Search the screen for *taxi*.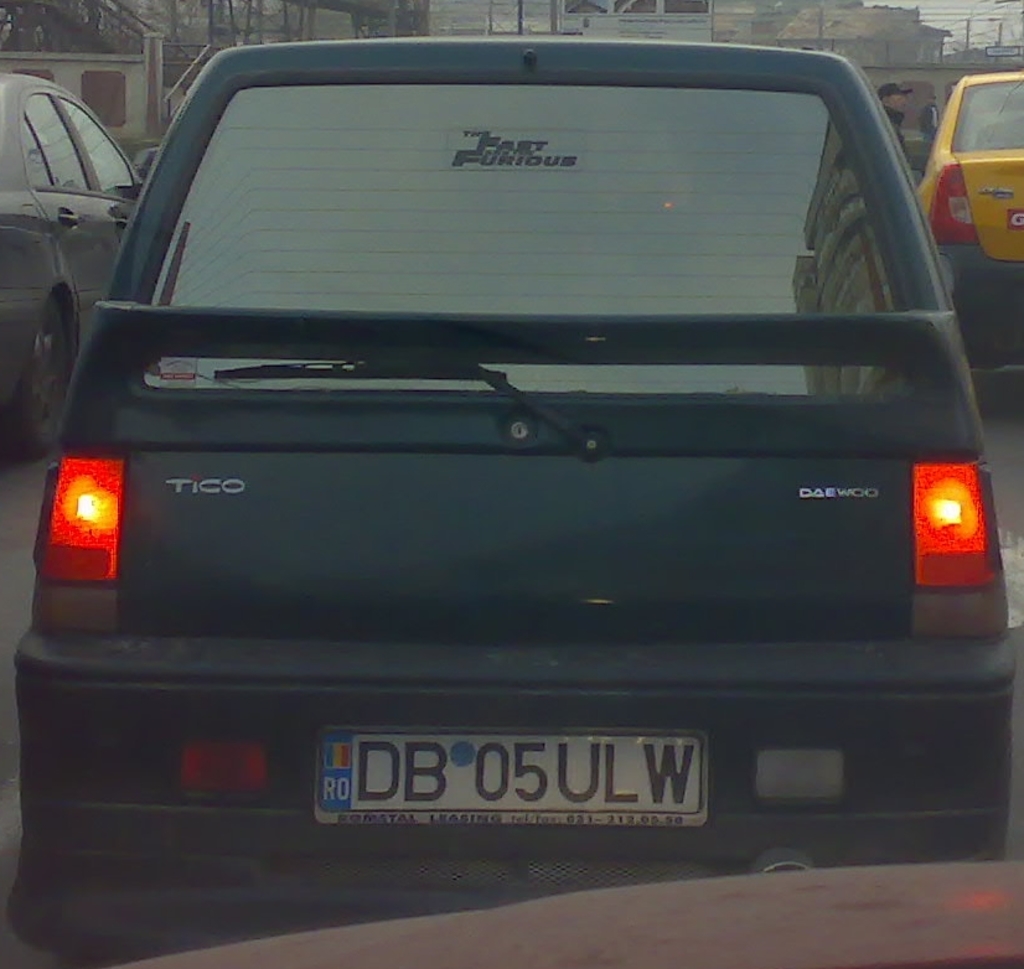
Found at <box>922,68,1023,364</box>.
